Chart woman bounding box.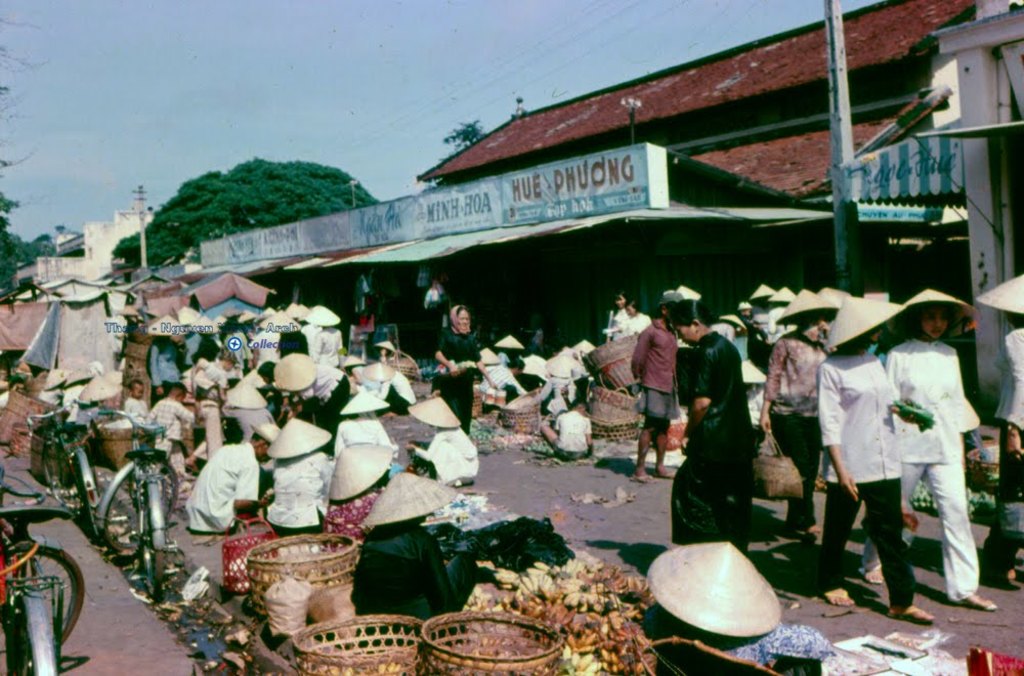
Charted: <box>328,438,402,548</box>.
